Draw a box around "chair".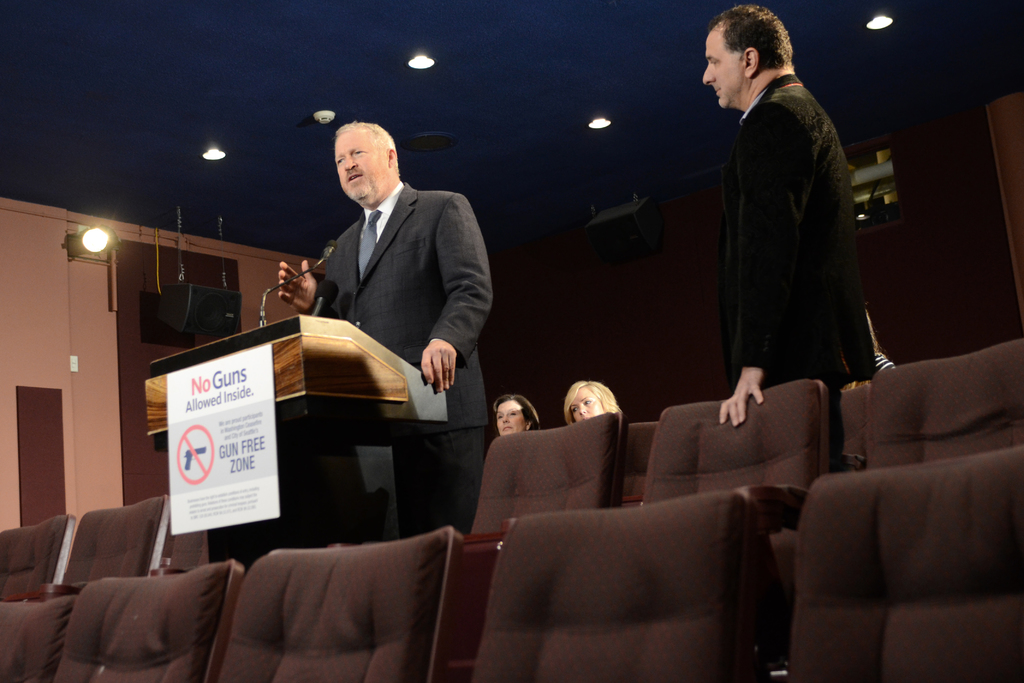
x1=637, y1=378, x2=831, y2=682.
